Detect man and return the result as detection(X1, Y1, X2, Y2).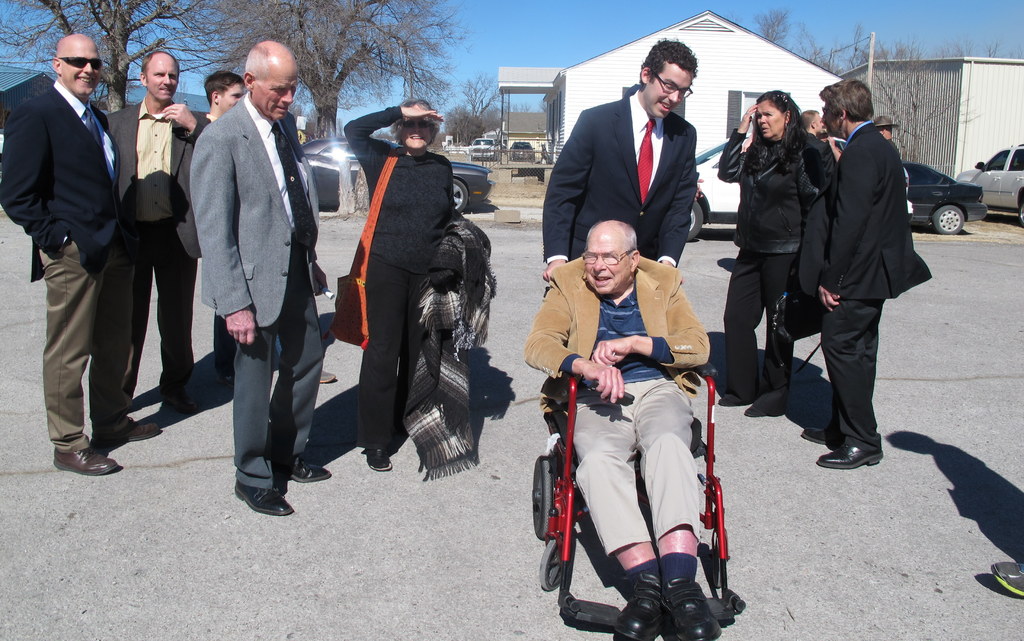
detection(812, 79, 934, 467).
